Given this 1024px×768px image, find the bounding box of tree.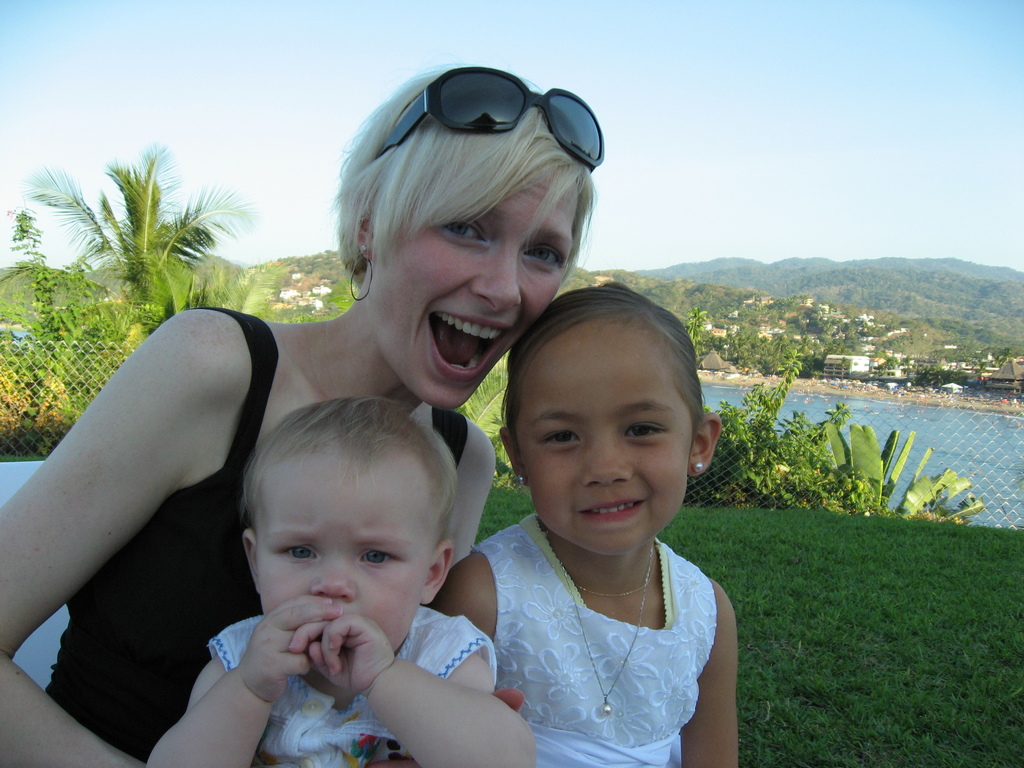
rect(700, 328, 1011, 379).
